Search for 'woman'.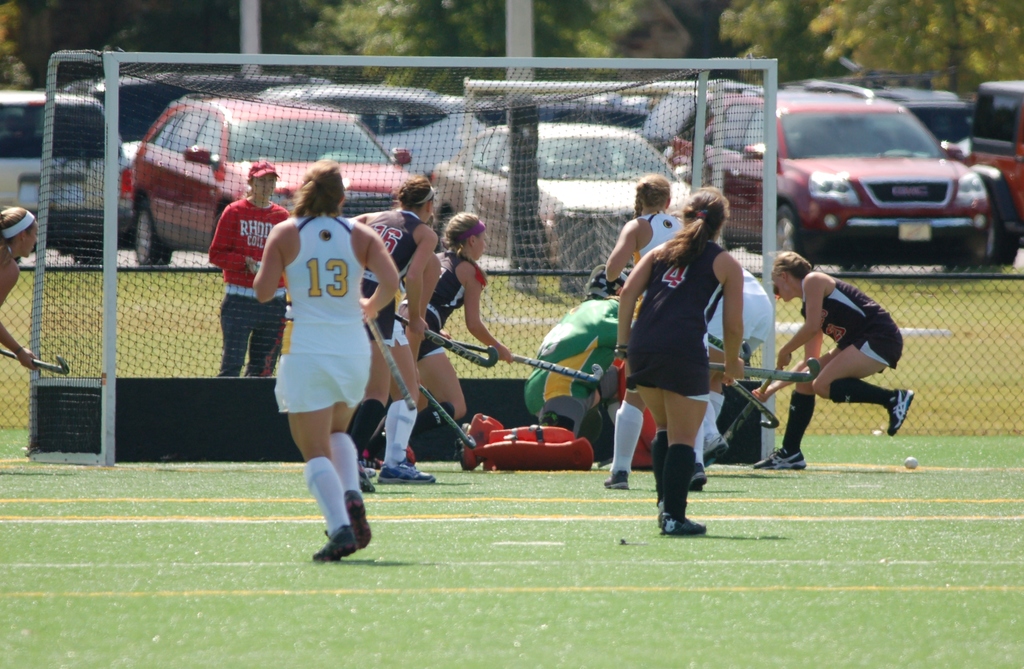
Found at crop(206, 161, 295, 380).
